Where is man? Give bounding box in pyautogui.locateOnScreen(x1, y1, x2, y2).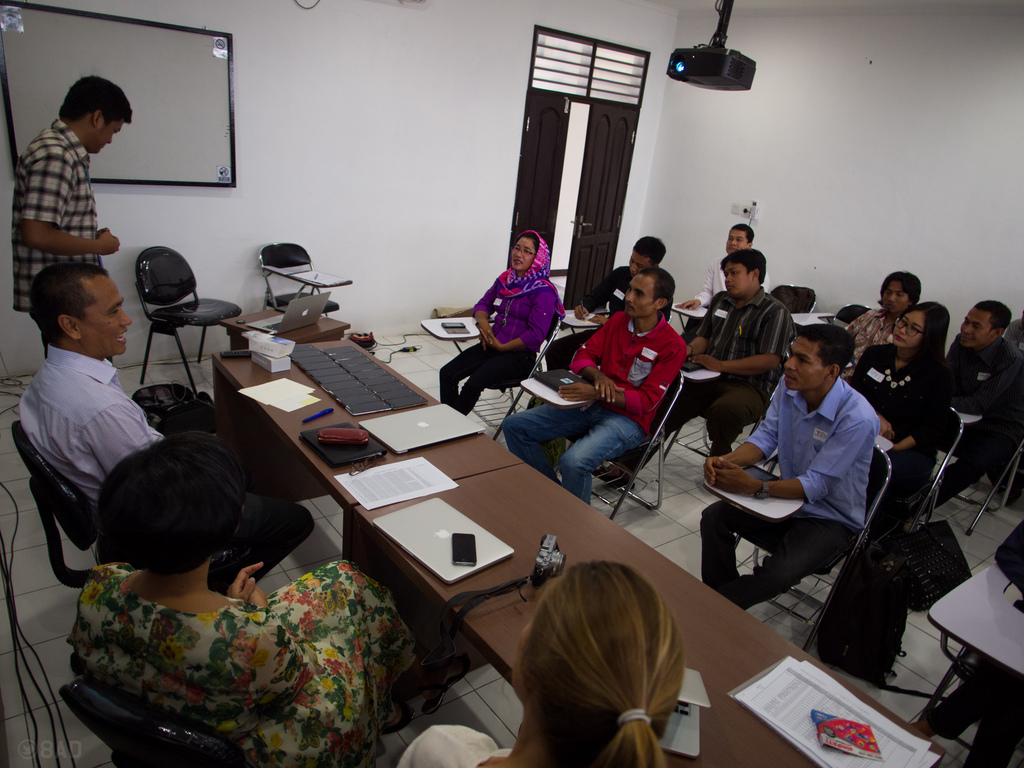
pyautogui.locateOnScreen(697, 323, 879, 605).
